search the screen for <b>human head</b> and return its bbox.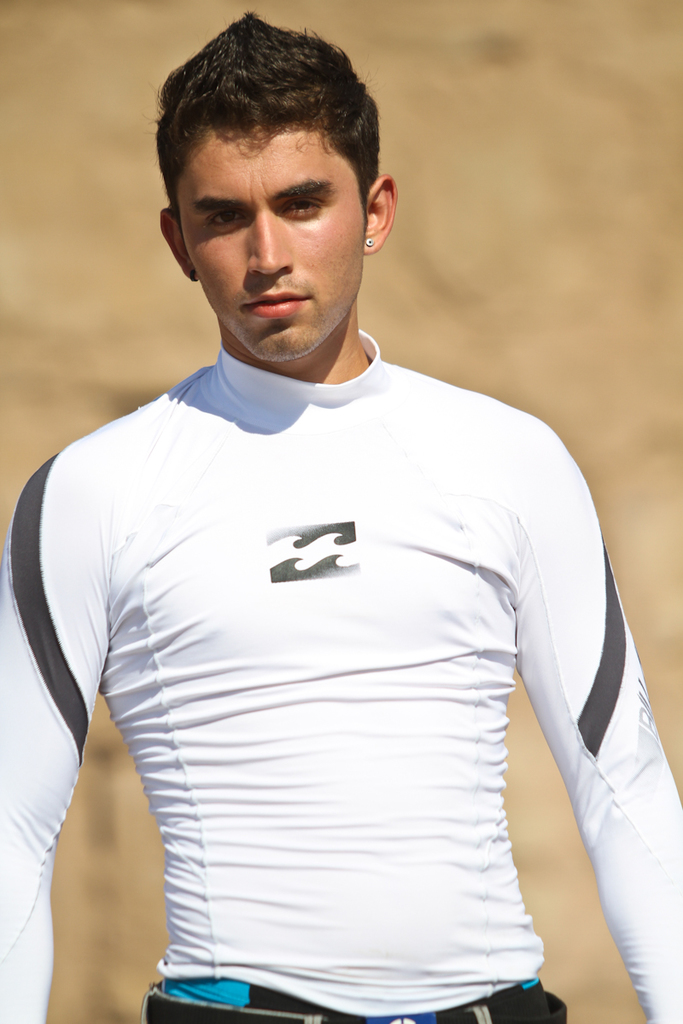
Found: {"left": 158, "top": 15, "right": 394, "bottom": 335}.
